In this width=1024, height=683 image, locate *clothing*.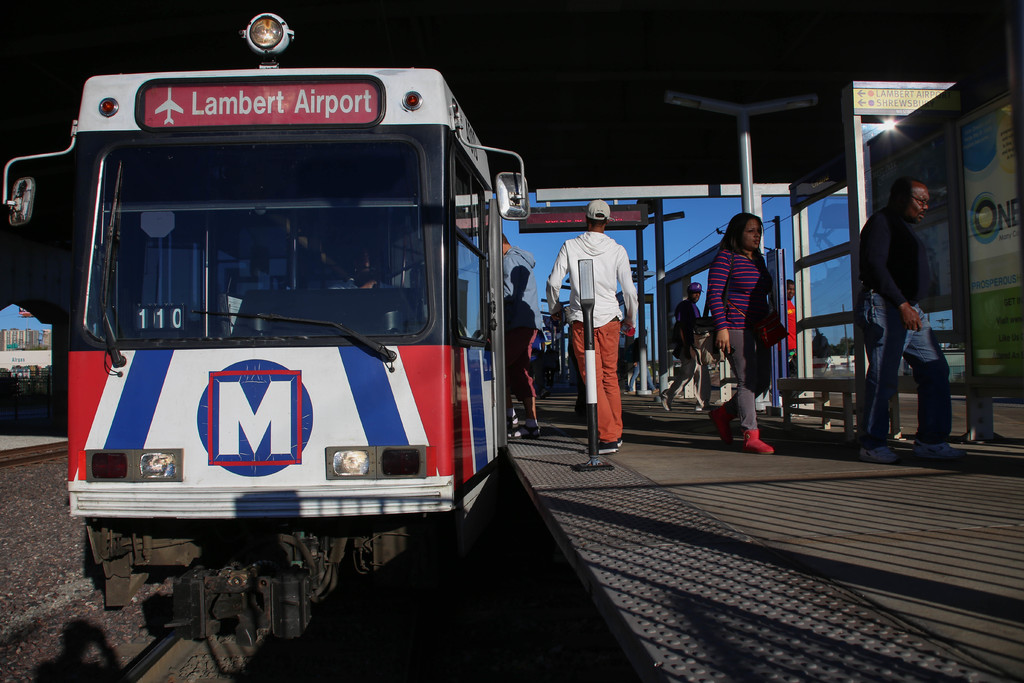
Bounding box: rect(501, 295, 538, 404).
